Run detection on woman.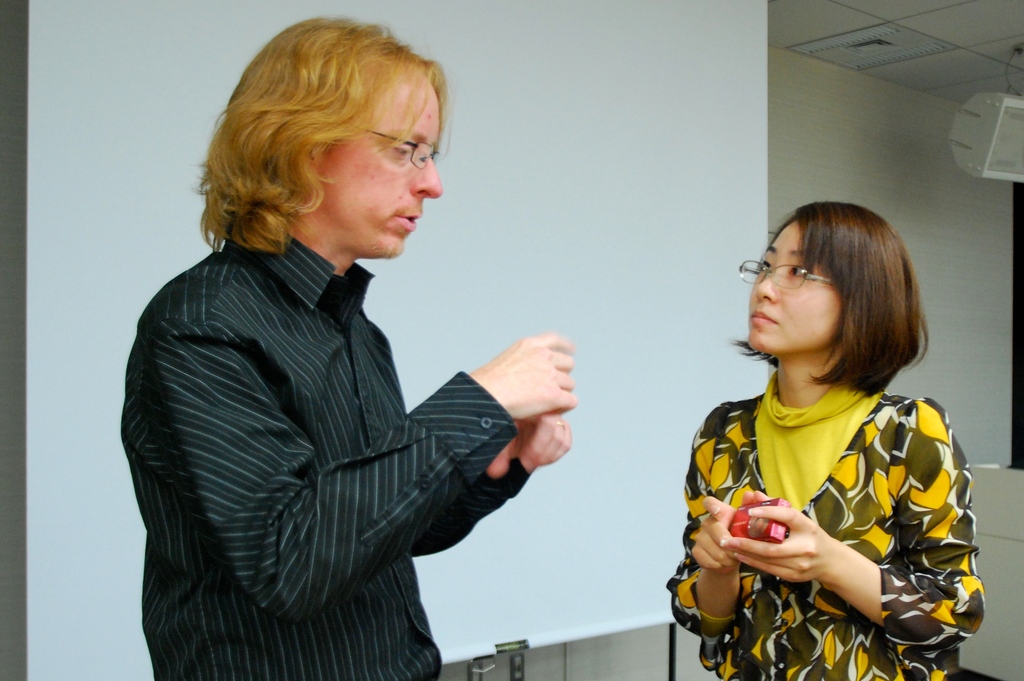
Result: [x1=666, y1=187, x2=983, y2=680].
